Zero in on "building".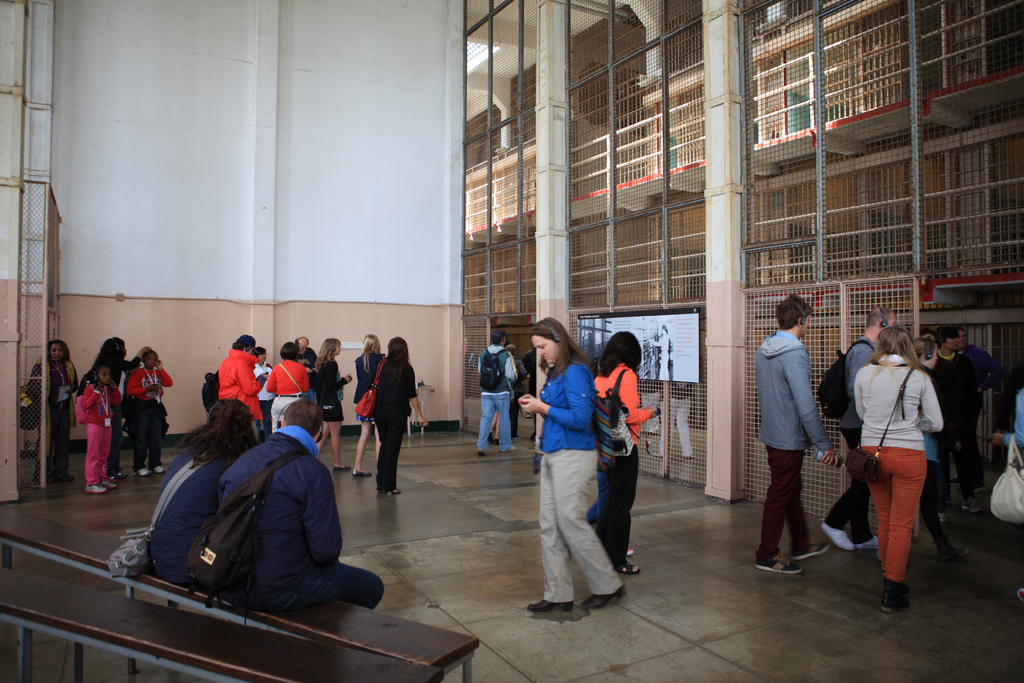
Zeroed in: 0:0:1023:682.
